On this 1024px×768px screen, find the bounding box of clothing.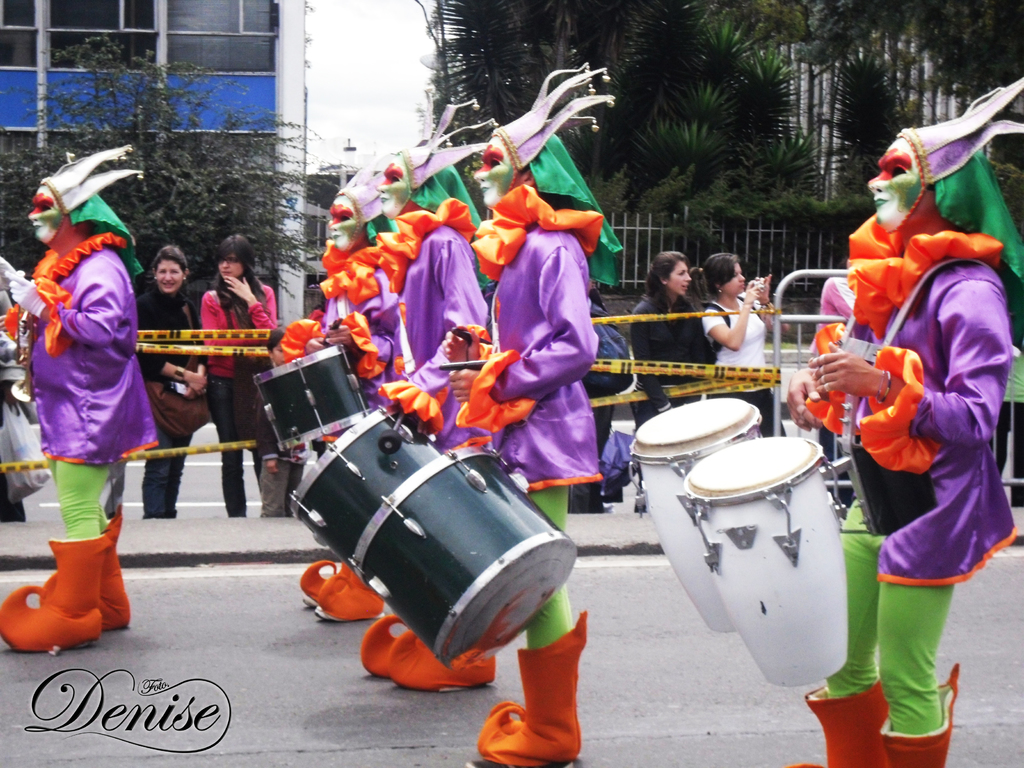
Bounding box: bbox=(22, 161, 156, 582).
